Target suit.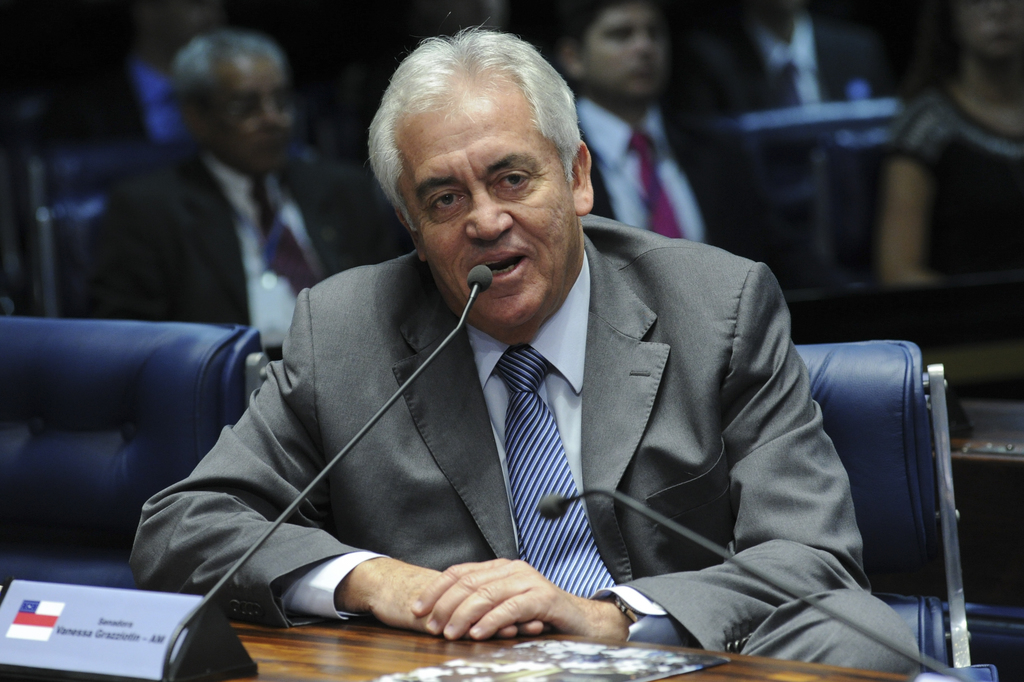
Target region: x1=94 y1=149 x2=414 y2=358.
